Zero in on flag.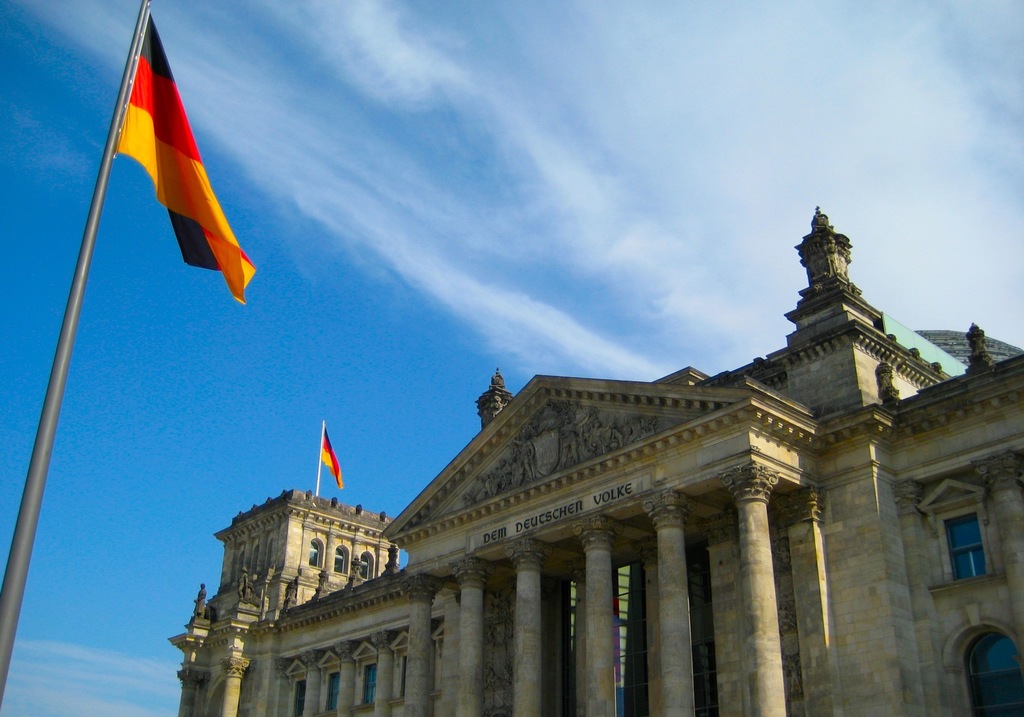
Zeroed in: x1=83, y1=12, x2=230, y2=297.
